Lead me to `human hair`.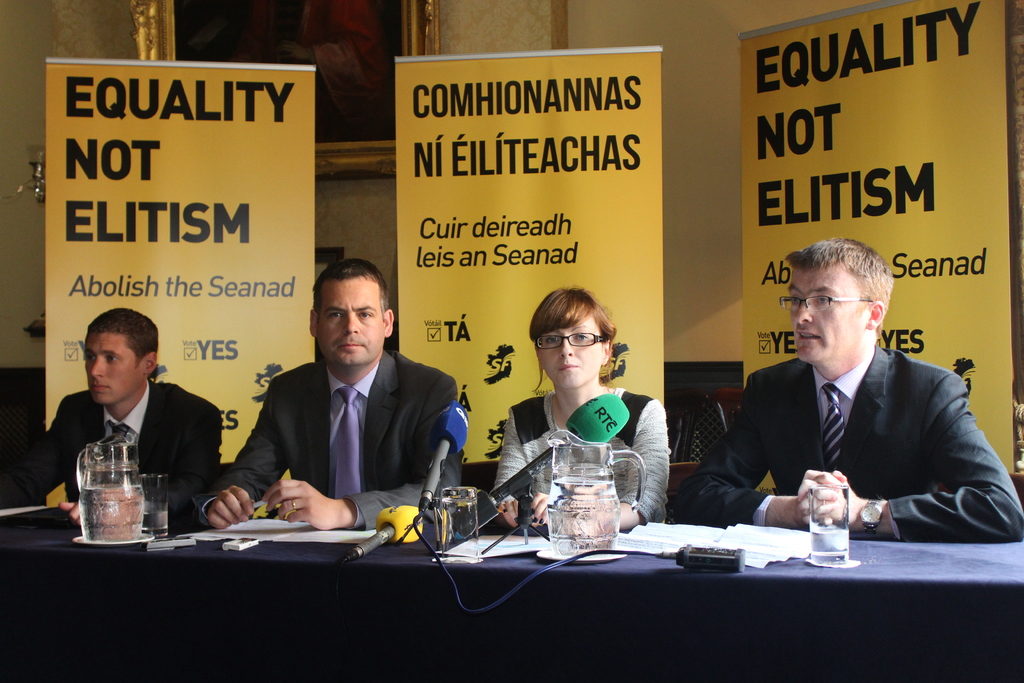
Lead to [529, 281, 618, 393].
